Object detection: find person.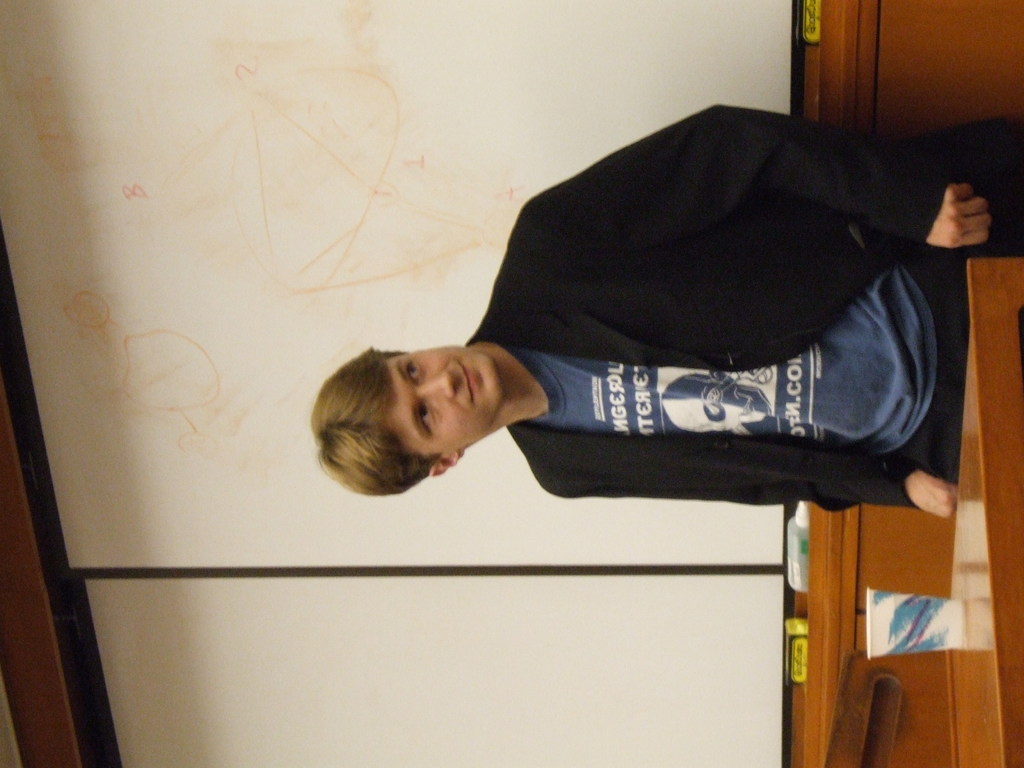
<bbox>302, 83, 965, 608</bbox>.
